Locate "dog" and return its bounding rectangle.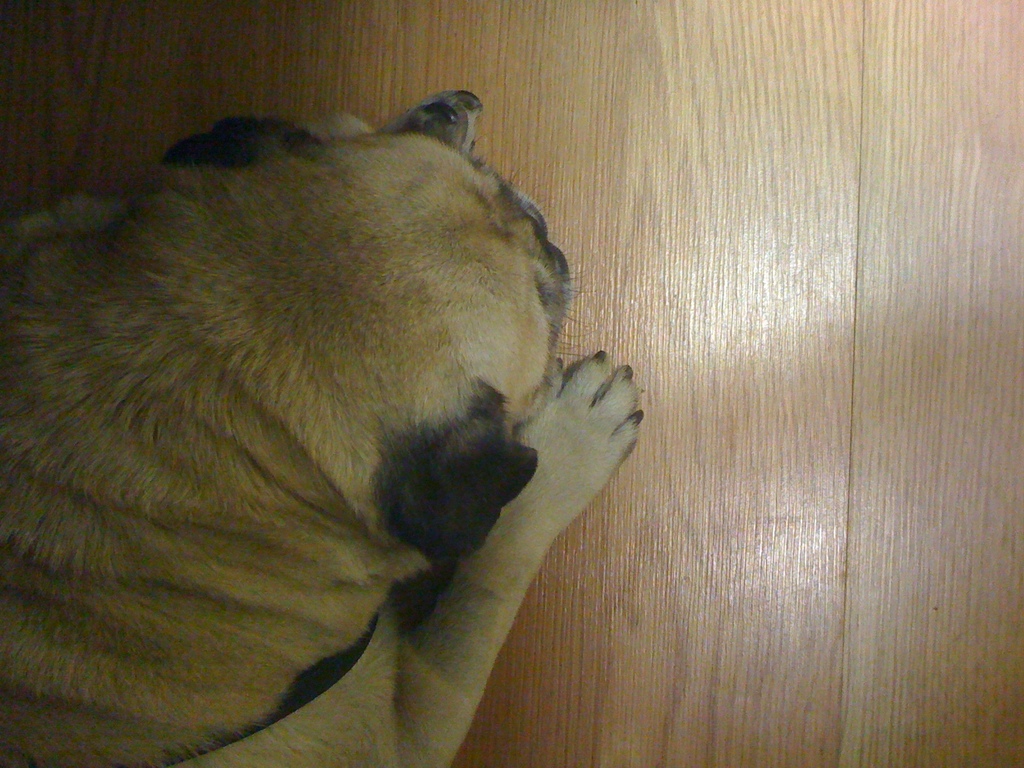
{"x1": 0, "y1": 88, "x2": 642, "y2": 767}.
